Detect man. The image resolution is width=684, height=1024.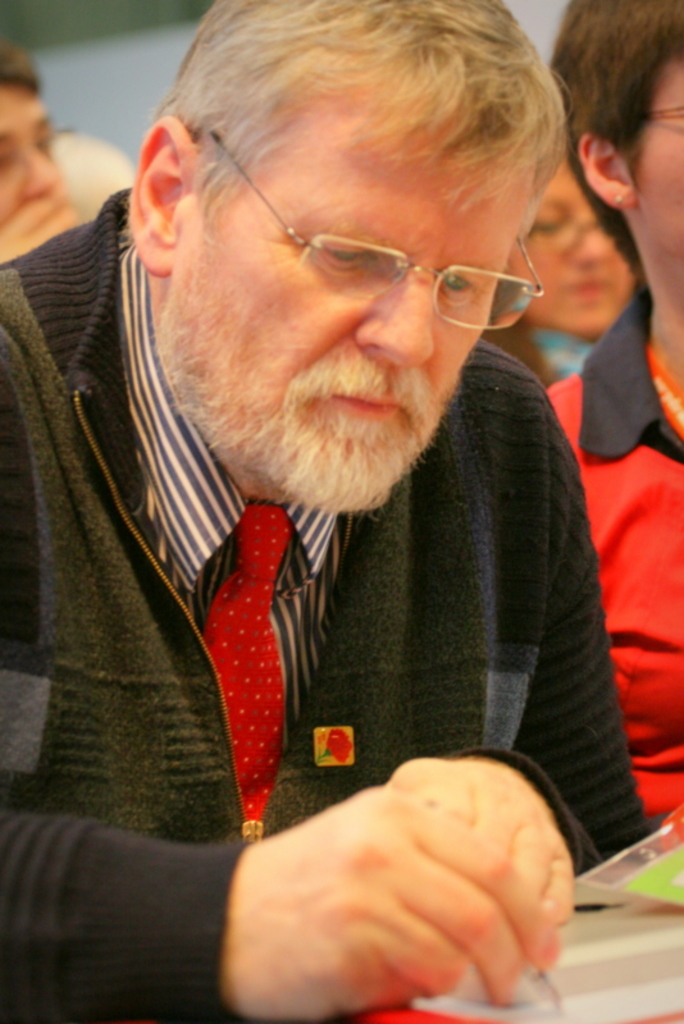
555,0,683,850.
